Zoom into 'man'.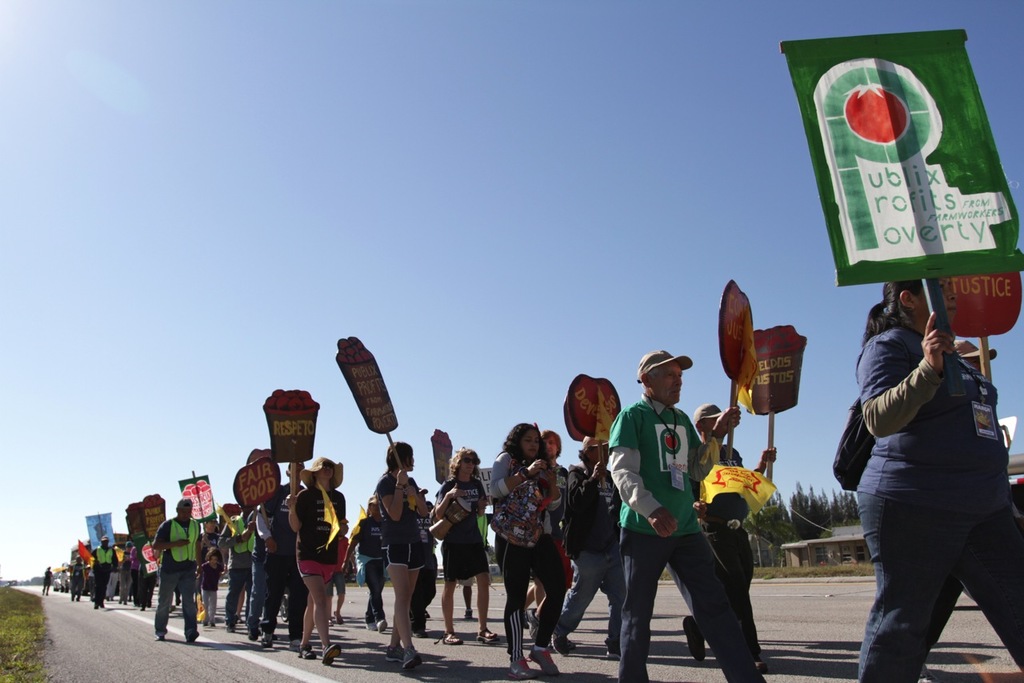
Zoom target: [605,370,738,662].
